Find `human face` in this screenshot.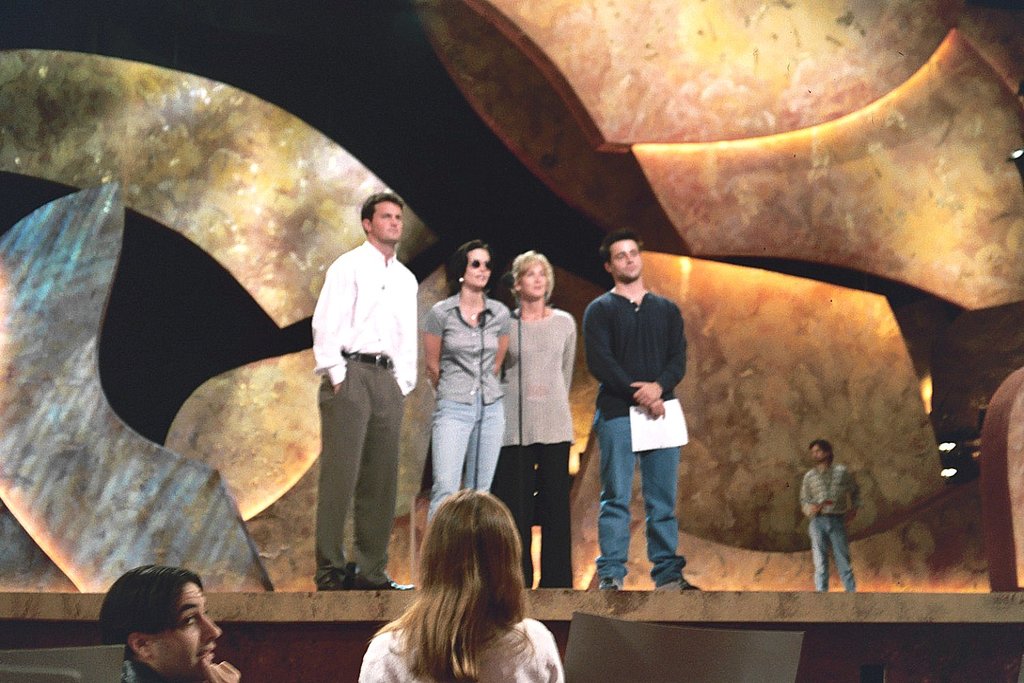
The bounding box for `human face` is {"x1": 371, "y1": 194, "x2": 403, "y2": 245}.
